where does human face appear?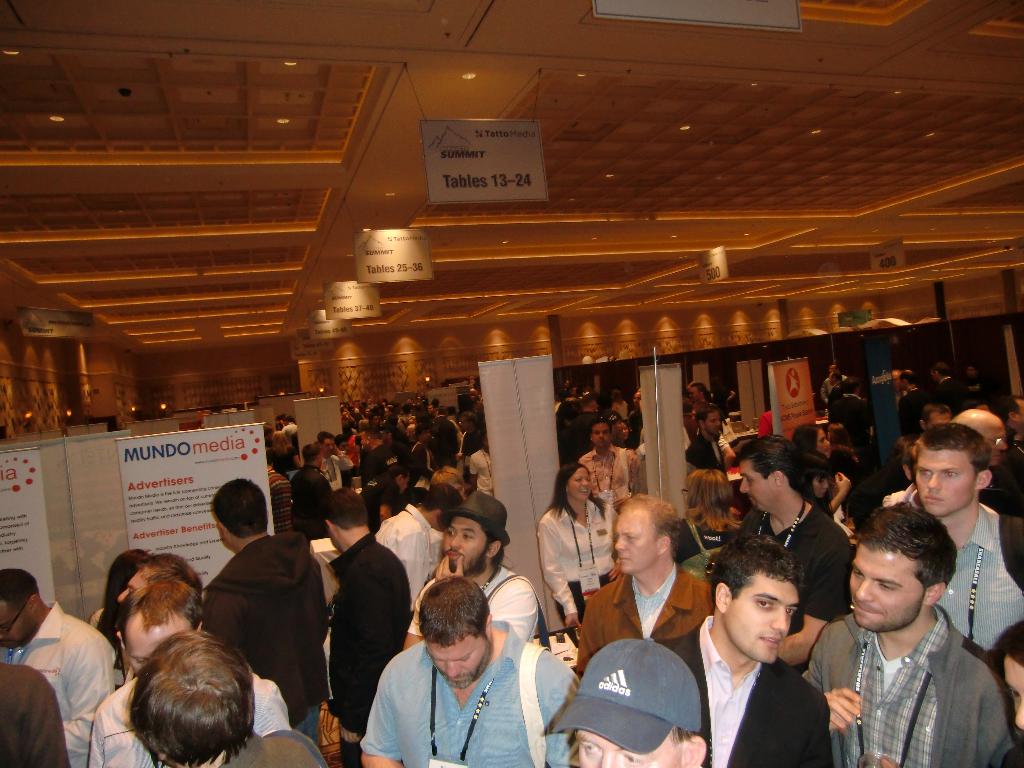
Appears at (left=441, top=516, right=492, bottom=569).
